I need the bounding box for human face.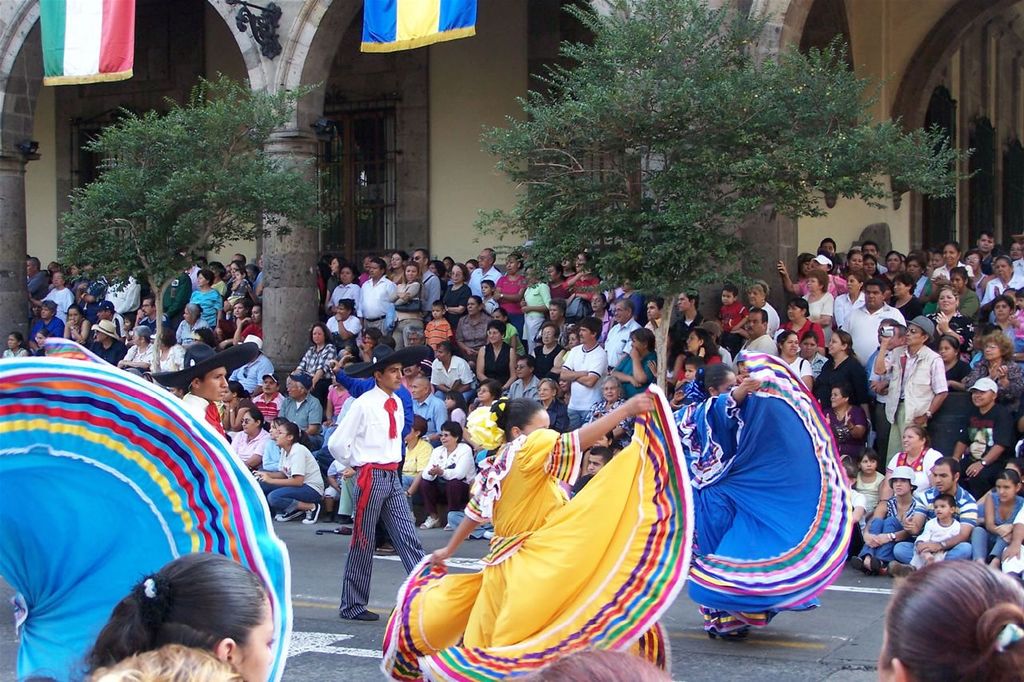
Here it is: 614:306:622:322.
